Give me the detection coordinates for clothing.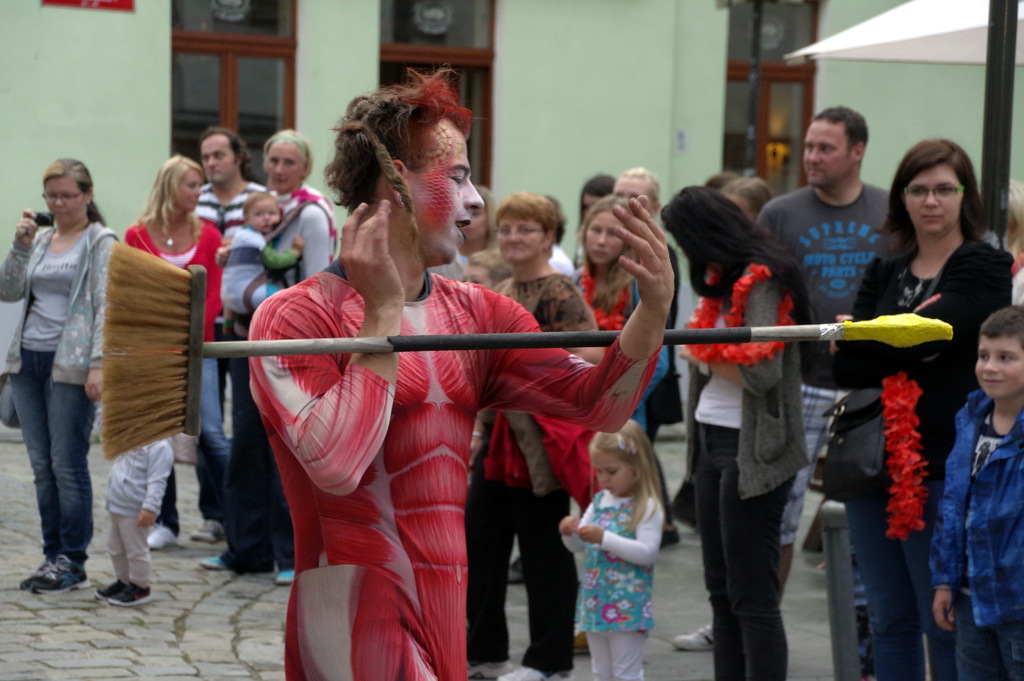
272/182/351/276.
